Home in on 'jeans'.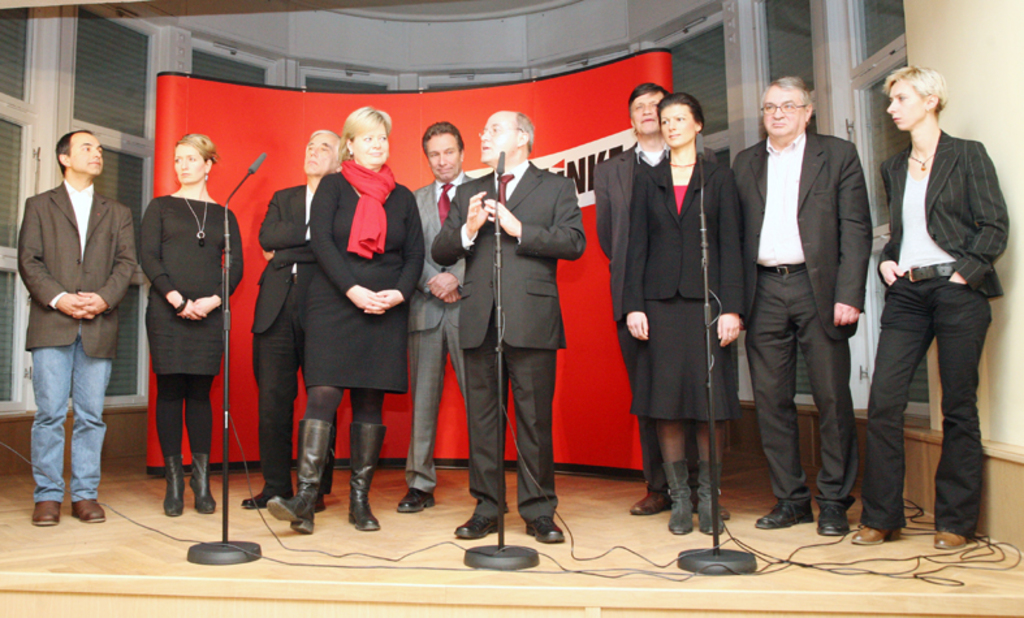
Homed in at [x1=23, y1=321, x2=113, y2=523].
